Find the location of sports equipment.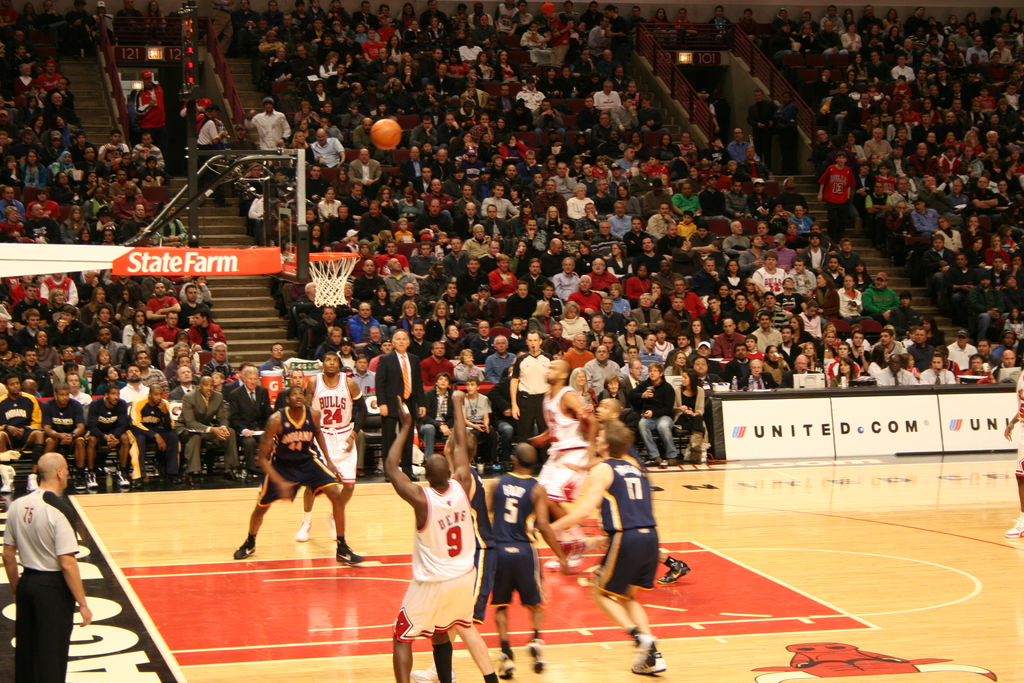
Location: box=[369, 118, 403, 150].
